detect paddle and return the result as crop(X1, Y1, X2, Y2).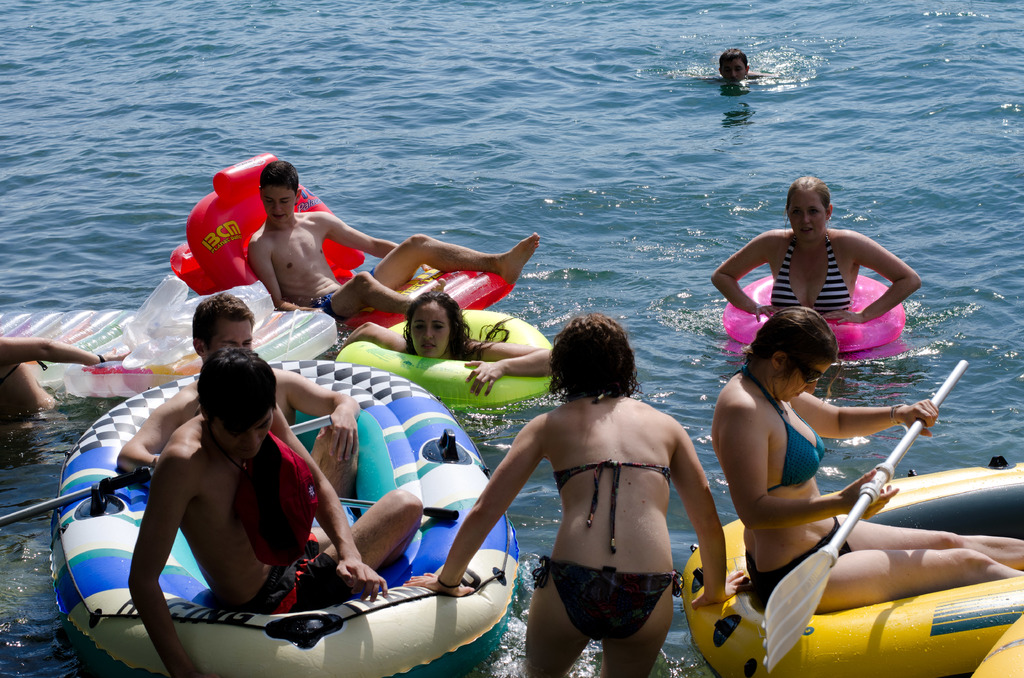
crop(0, 415, 334, 531).
